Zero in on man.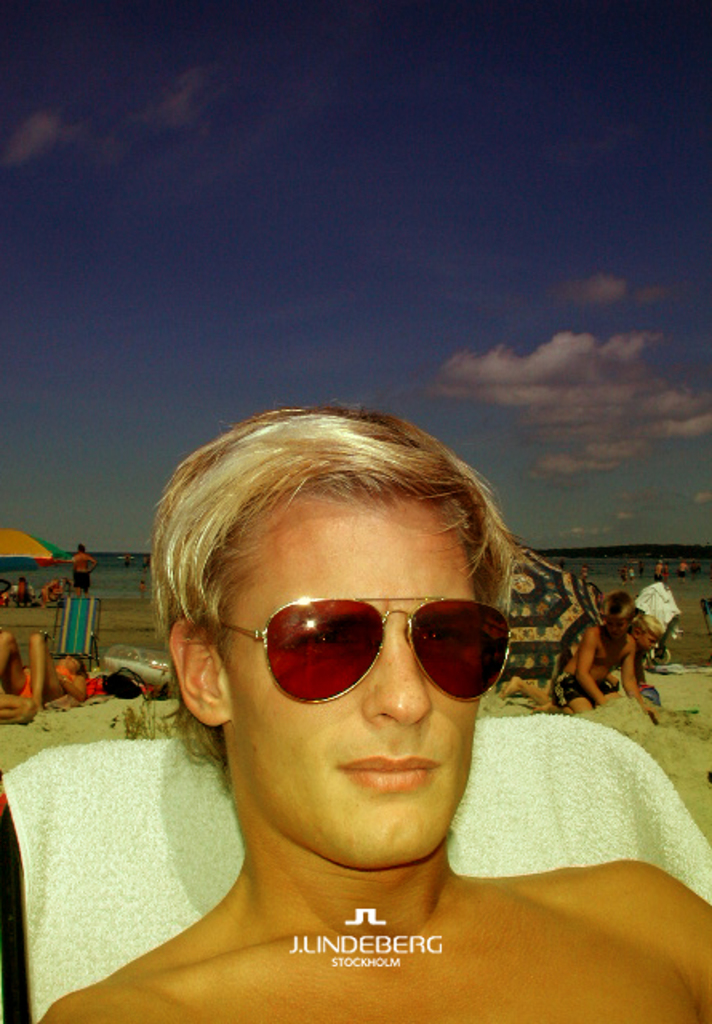
Zeroed in: bbox=[0, 630, 88, 736].
